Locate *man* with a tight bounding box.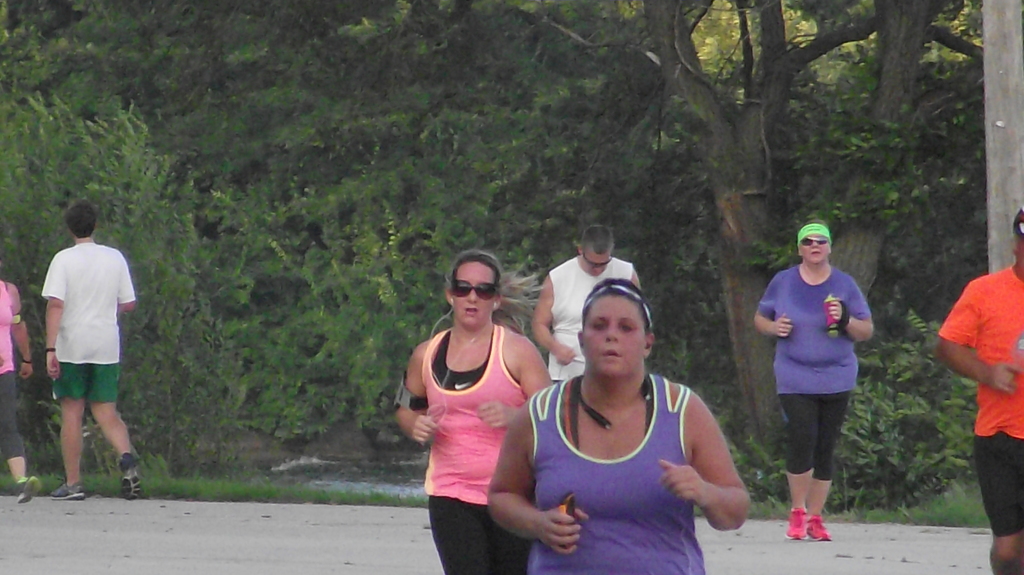
(36,195,136,494).
